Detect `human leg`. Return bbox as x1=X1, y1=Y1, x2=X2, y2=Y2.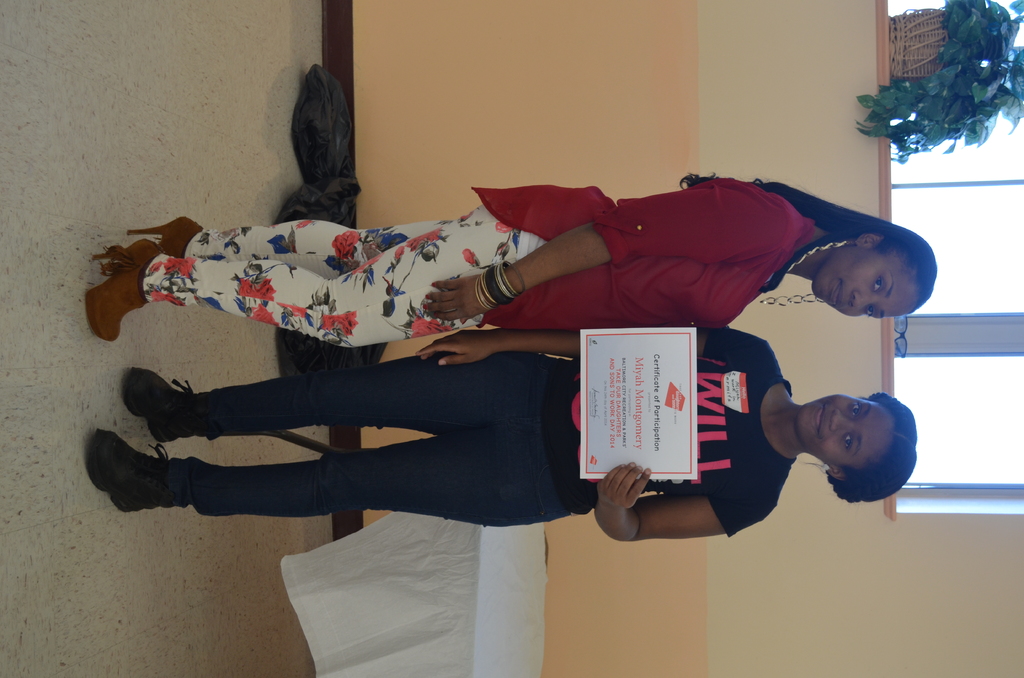
x1=120, y1=354, x2=531, y2=437.
